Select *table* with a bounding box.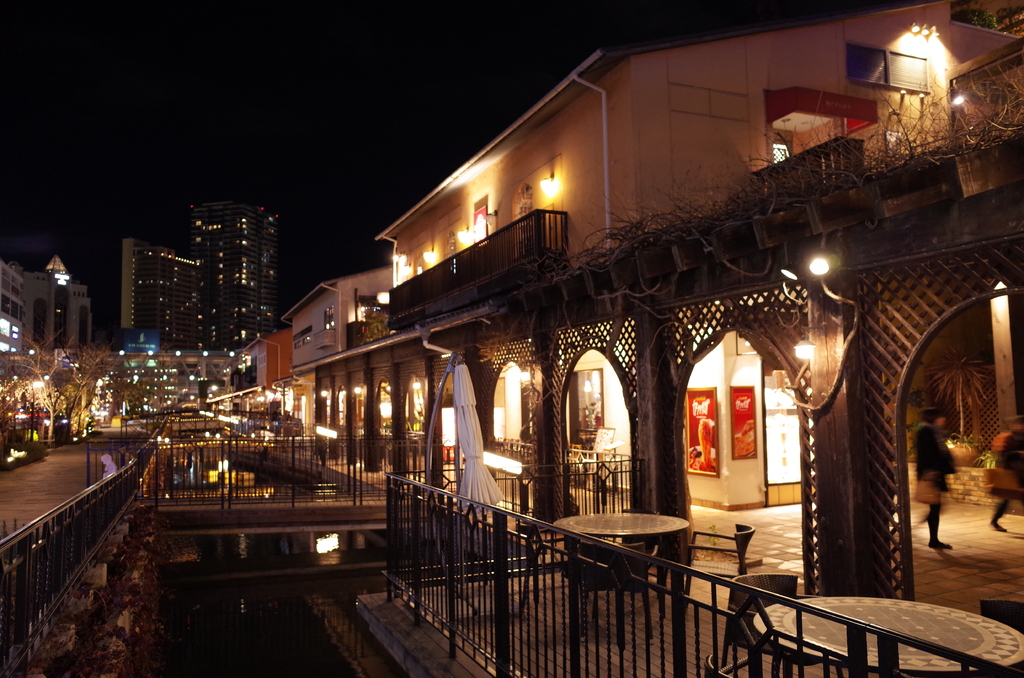
rect(748, 594, 1023, 677).
